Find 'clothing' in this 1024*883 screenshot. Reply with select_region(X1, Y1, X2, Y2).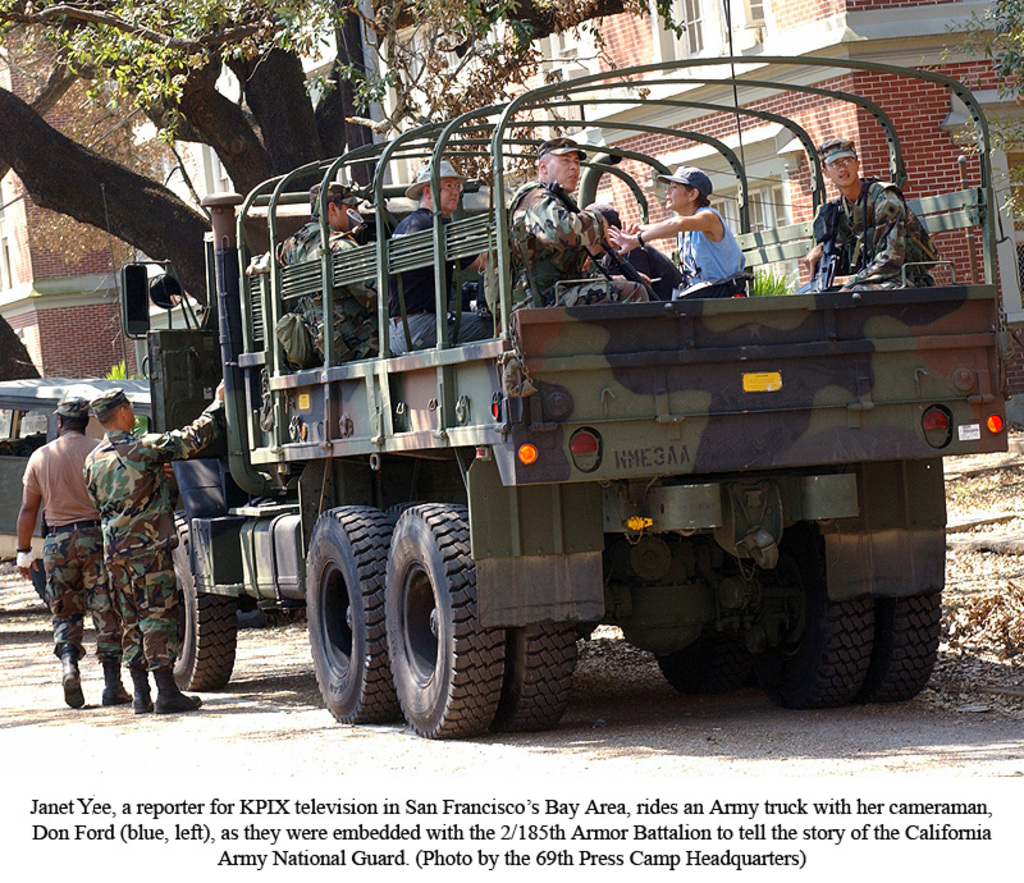
select_region(516, 178, 659, 306).
